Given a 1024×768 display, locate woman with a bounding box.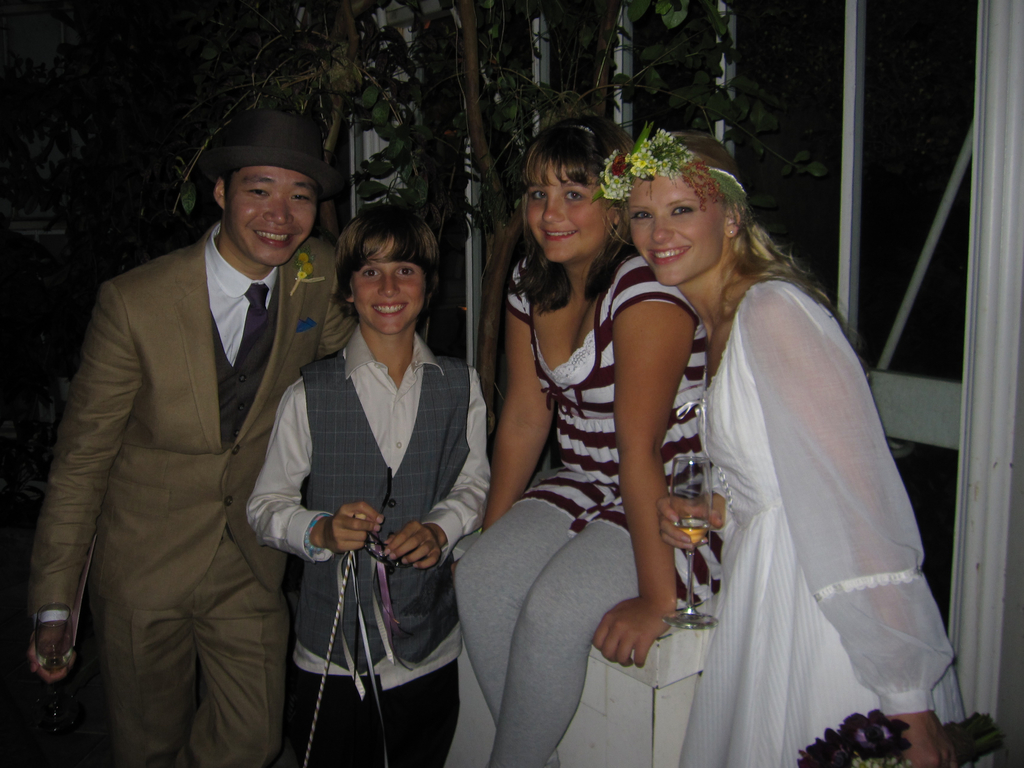
Located: crop(452, 115, 710, 767).
